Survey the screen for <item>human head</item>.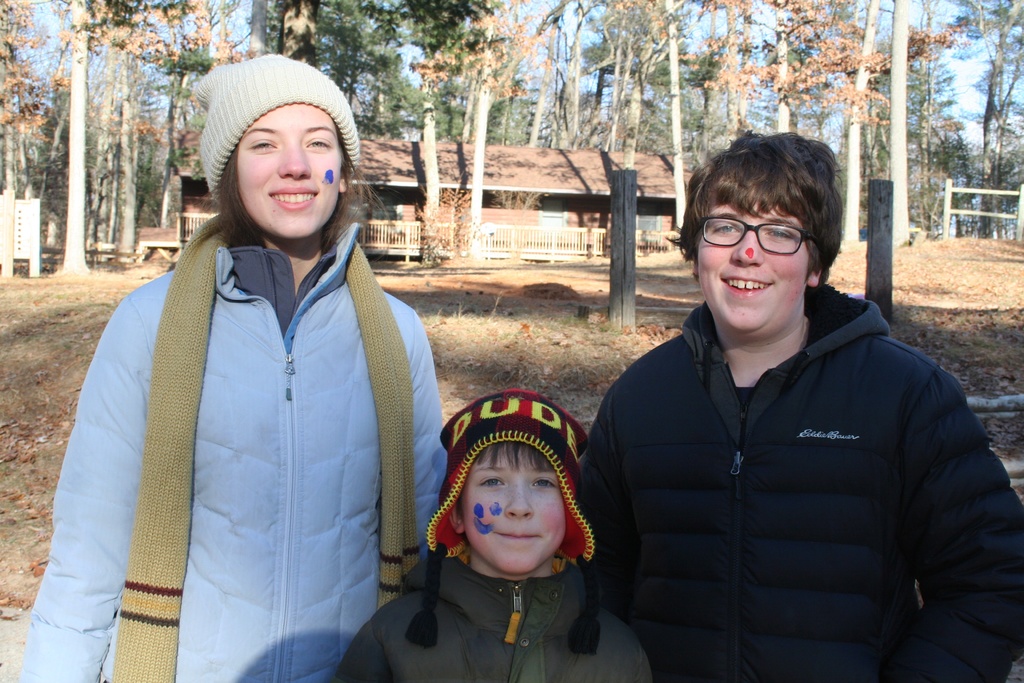
Survey found: [192,53,397,244].
